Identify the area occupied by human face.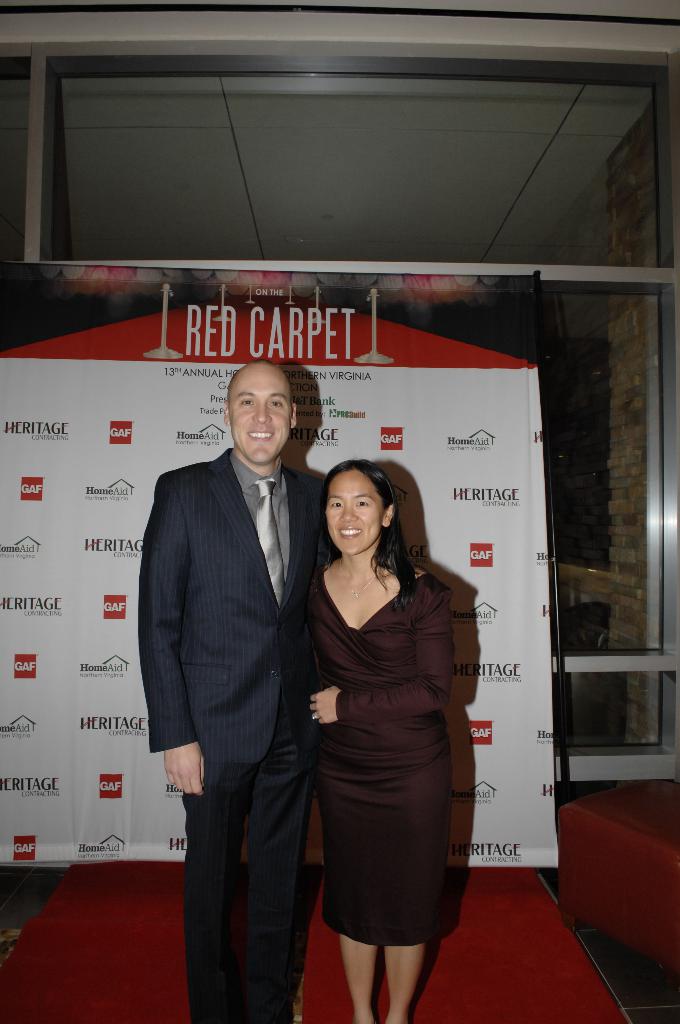
Area: (x1=325, y1=469, x2=382, y2=555).
